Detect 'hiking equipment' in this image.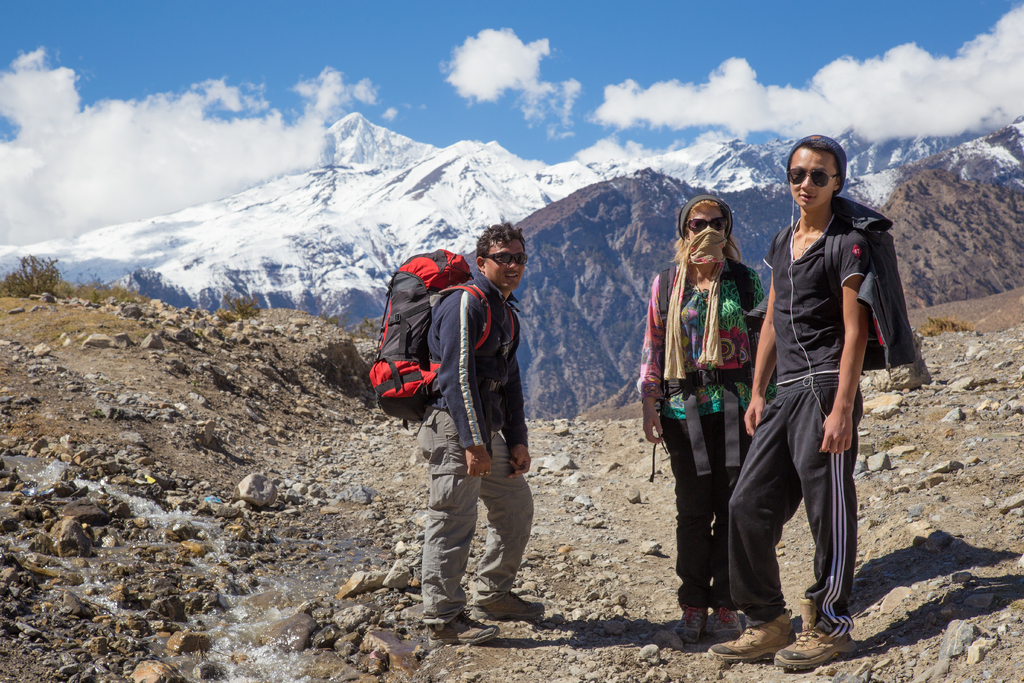
Detection: bbox=(361, 251, 523, 429).
